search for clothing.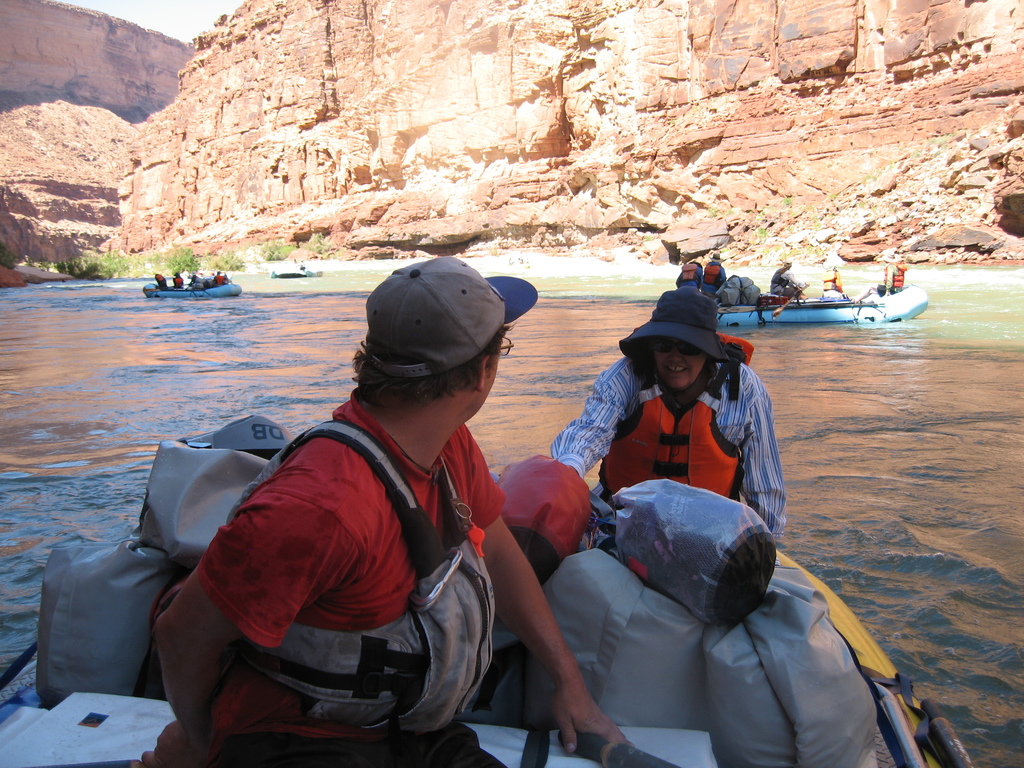
Found at 771,264,804,301.
